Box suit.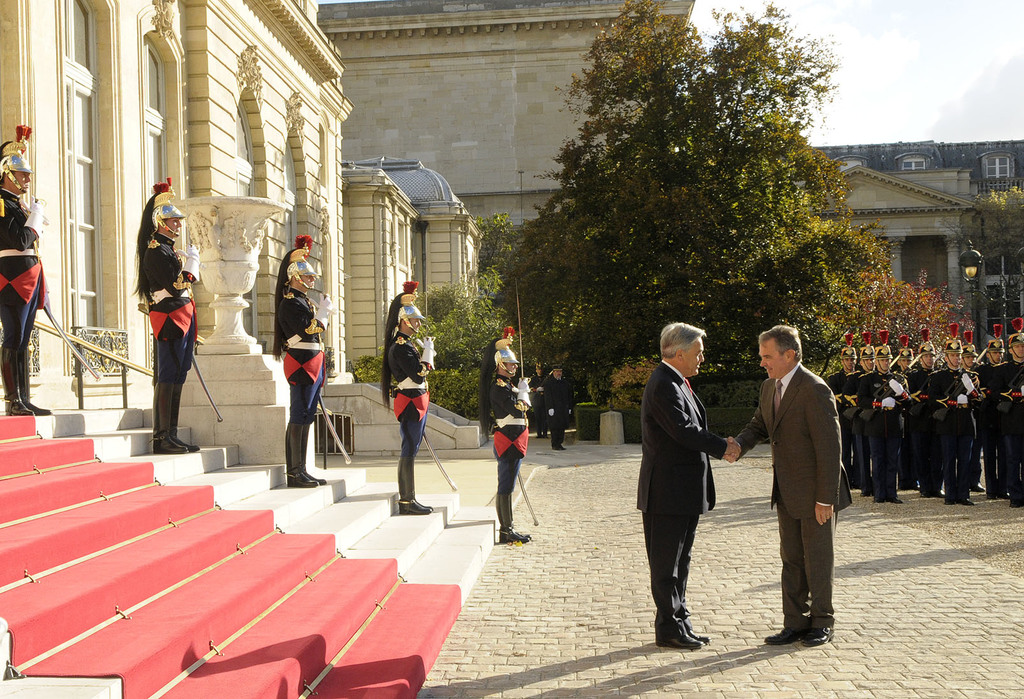
box=[636, 357, 728, 626].
